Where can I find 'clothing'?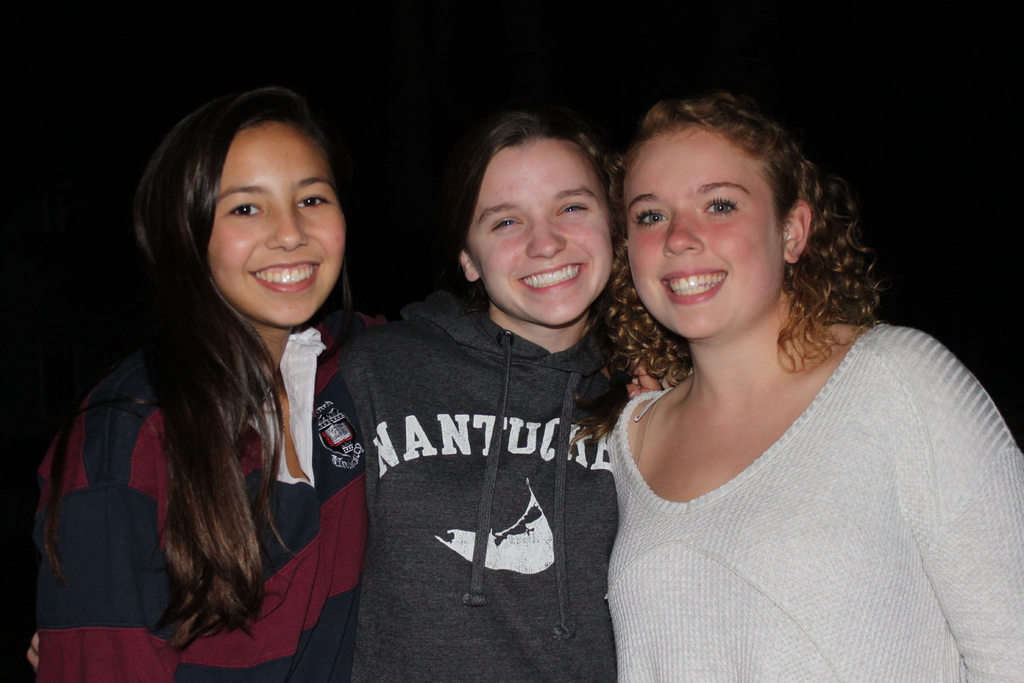
You can find it at 579 293 983 674.
